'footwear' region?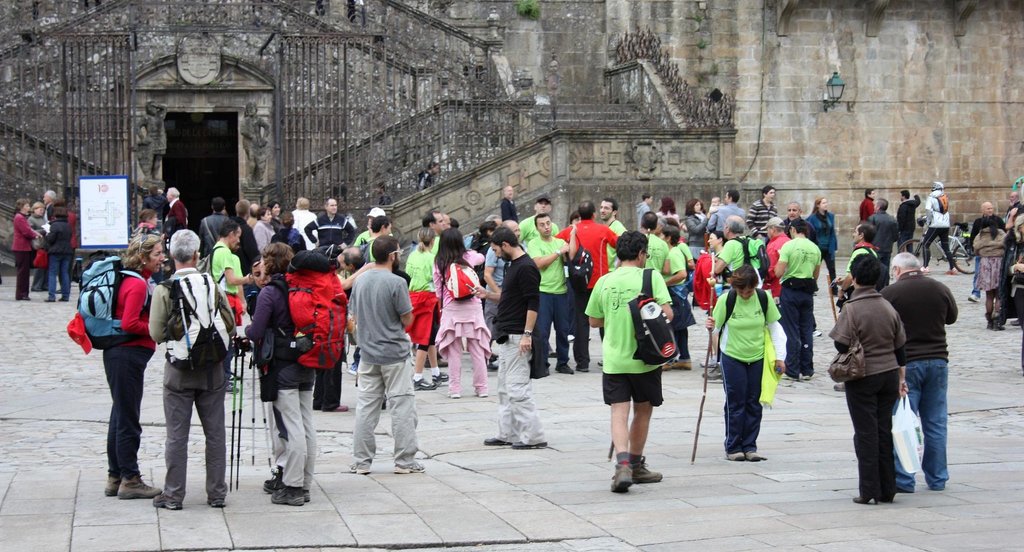
box(207, 495, 225, 511)
